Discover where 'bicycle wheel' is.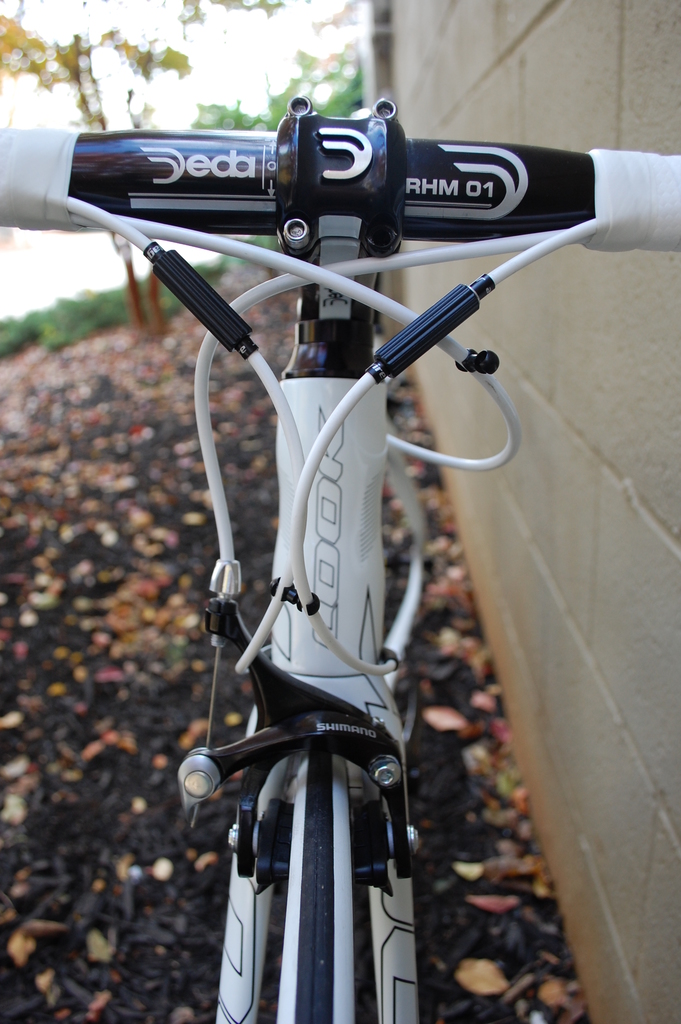
Discovered at 274:749:352:1023.
